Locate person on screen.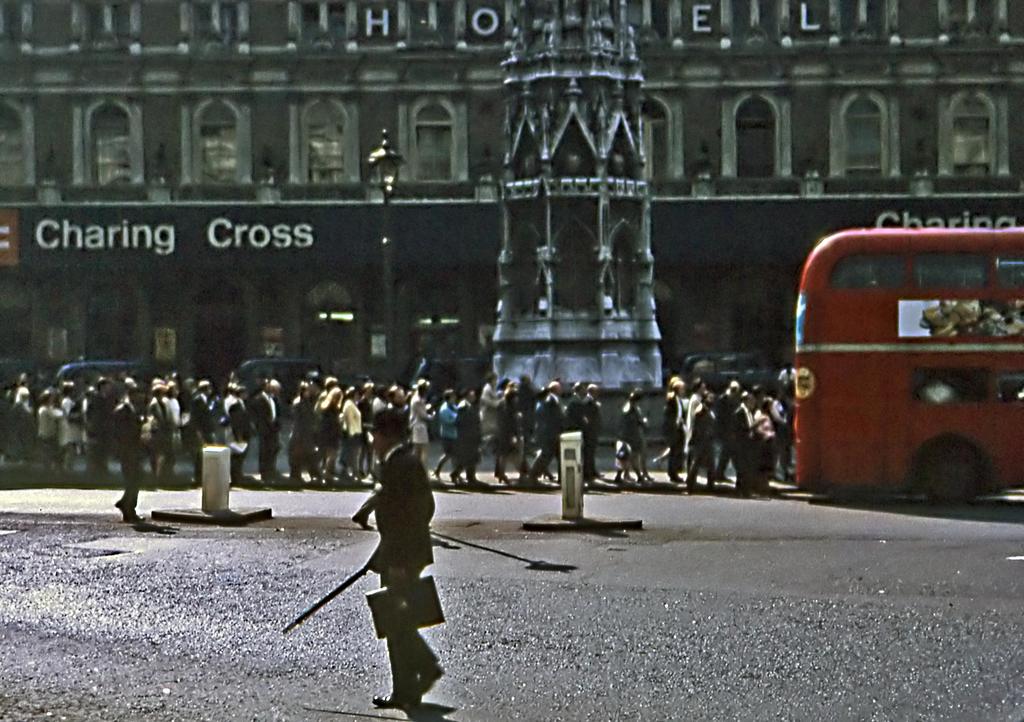
On screen at [83,378,116,465].
